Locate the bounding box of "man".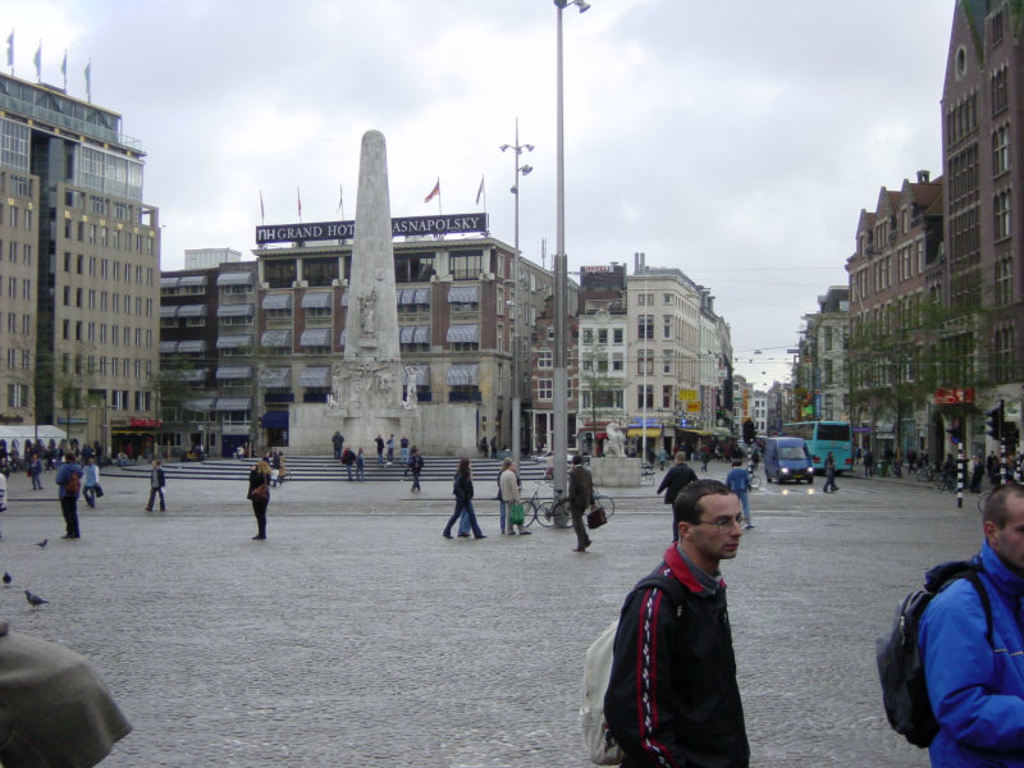
Bounding box: 83:453:101:509.
